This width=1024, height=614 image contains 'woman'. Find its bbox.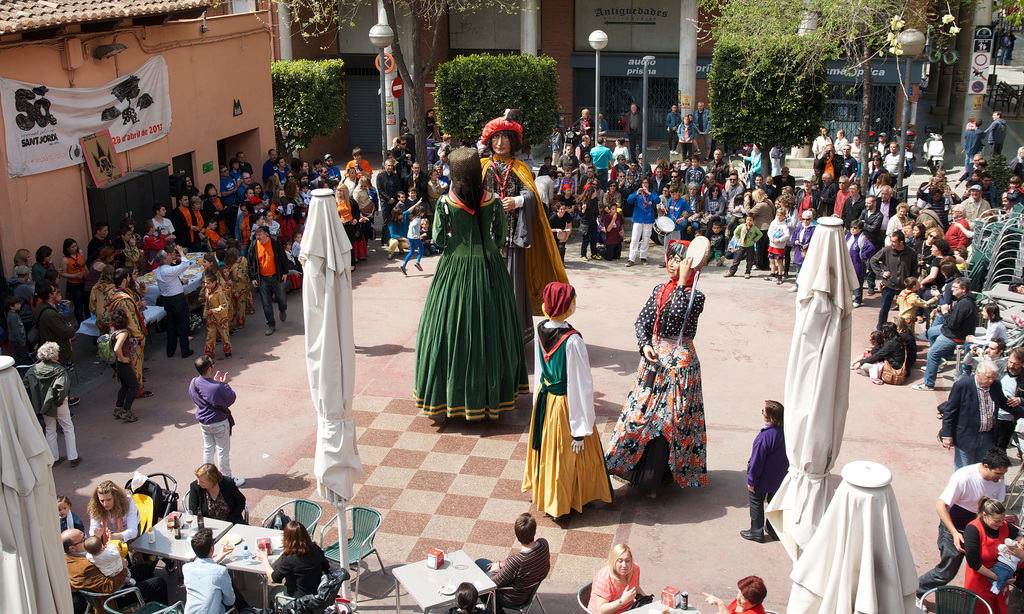
BBox(81, 479, 152, 580).
